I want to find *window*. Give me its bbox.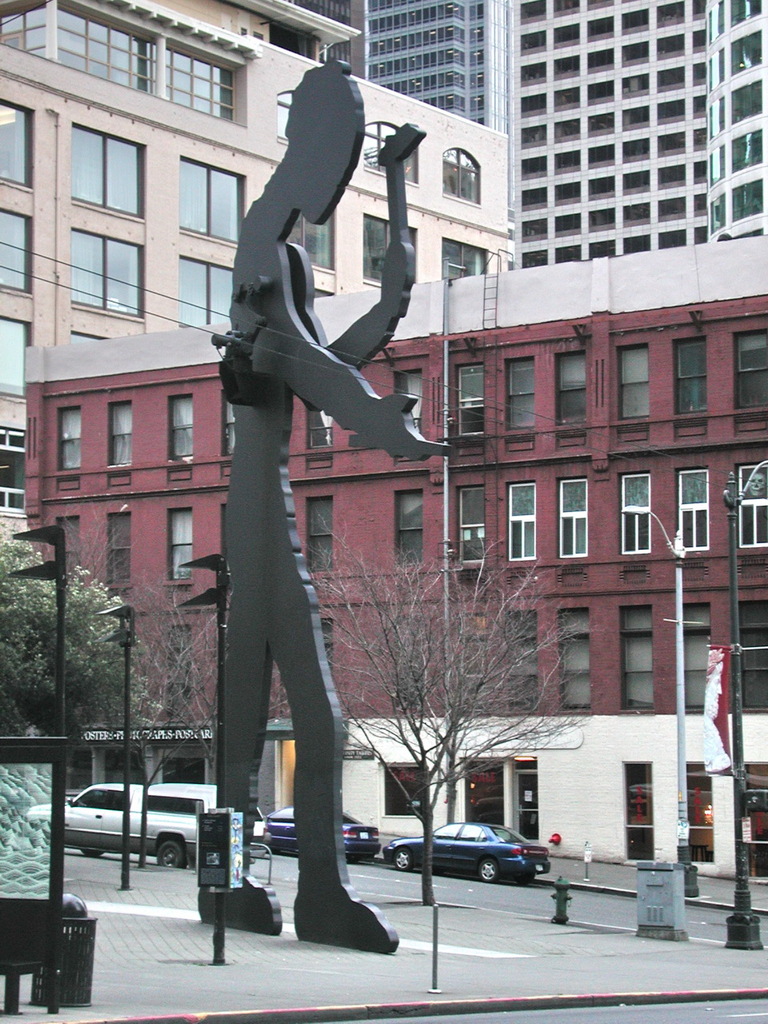
(0, 213, 36, 298).
